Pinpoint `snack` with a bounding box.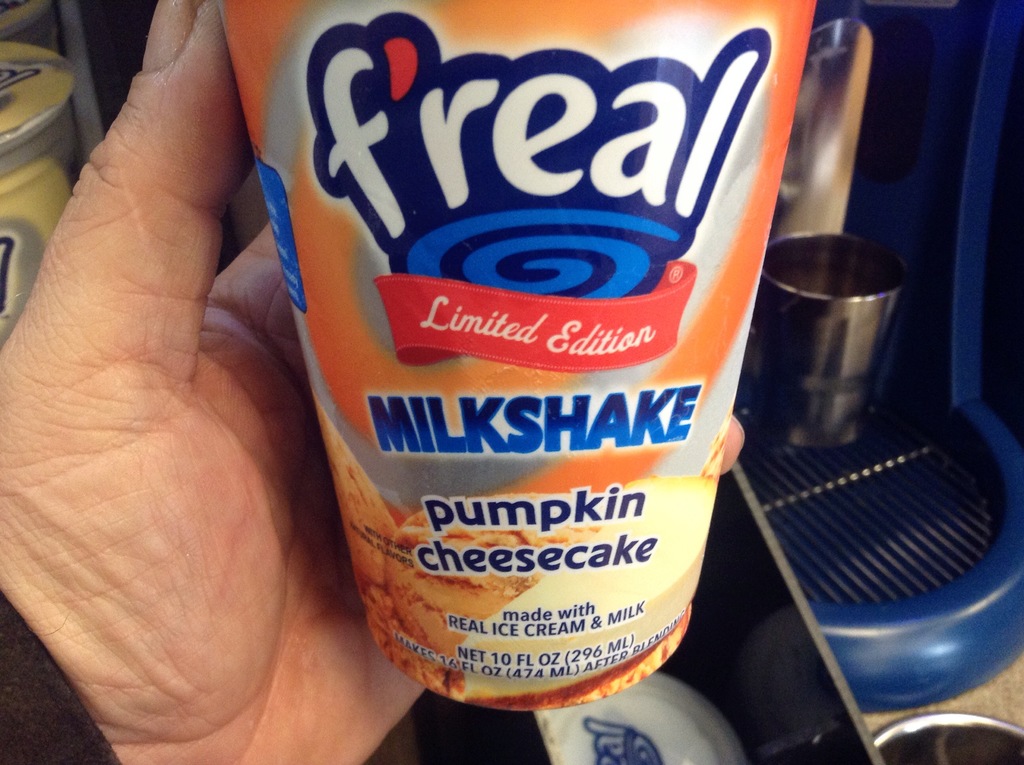
{"x1": 300, "y1": 390, "x2": 653, "y2": 695}.
